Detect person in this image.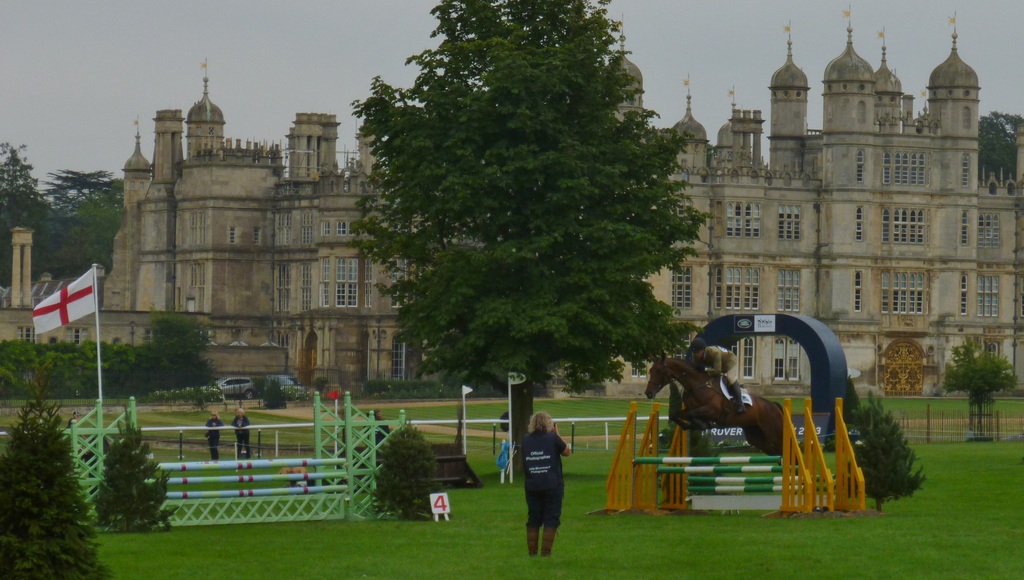
Detection: 362/409/390/448.
